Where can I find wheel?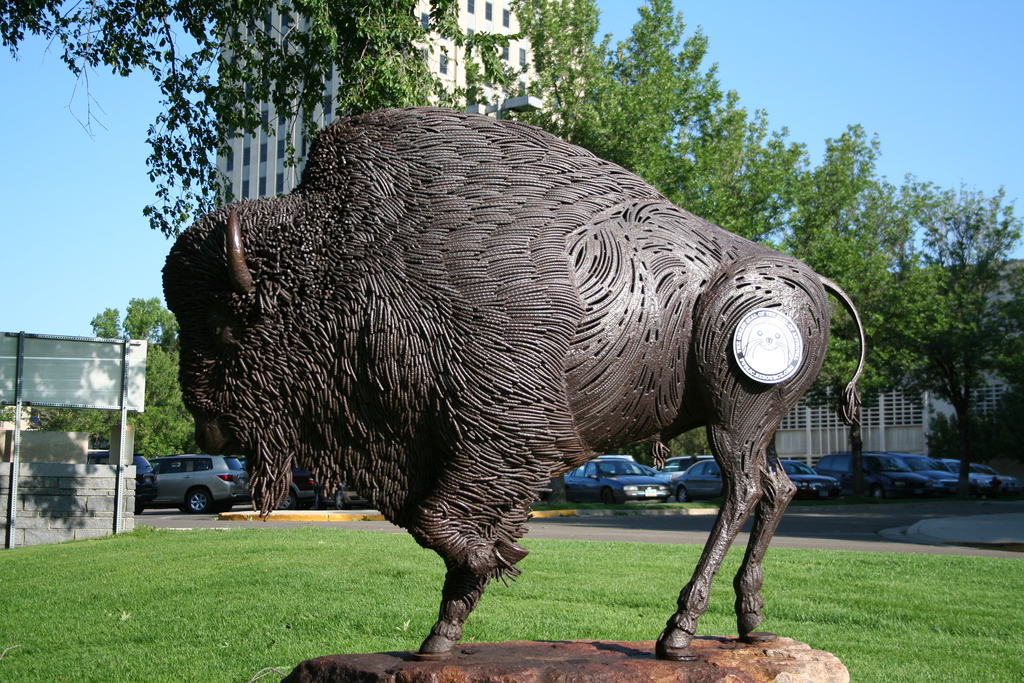
You can find it at rect(600, 488, 621, 509).
